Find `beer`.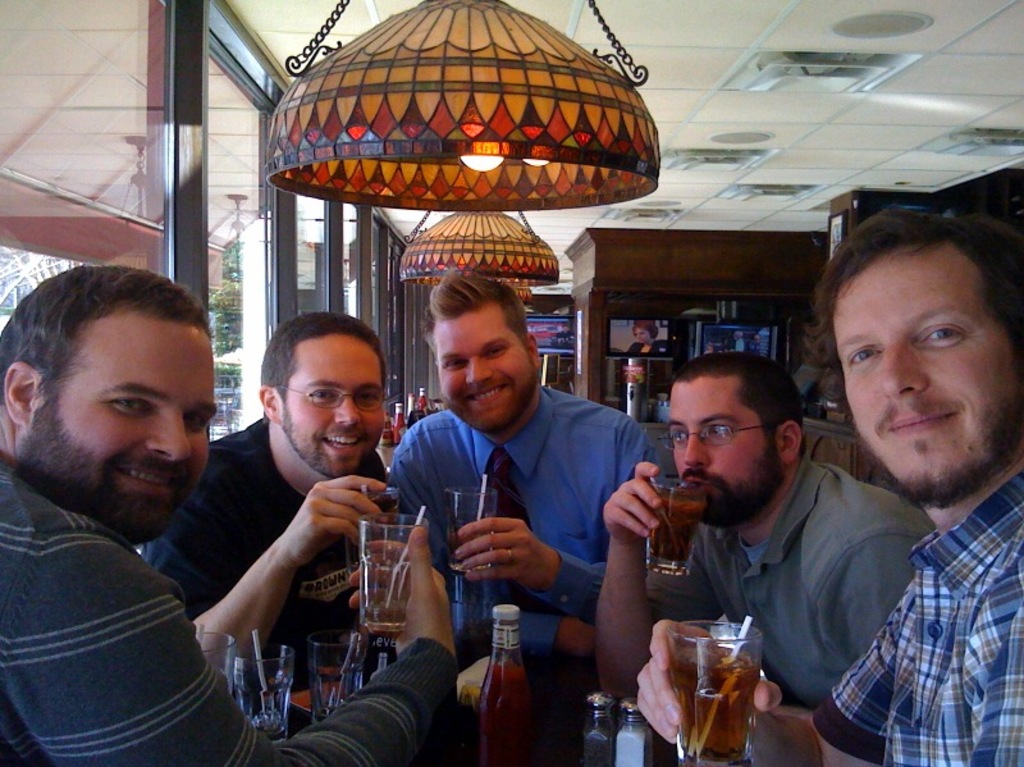
[left=652, top=484, right=698, bottom=580].
